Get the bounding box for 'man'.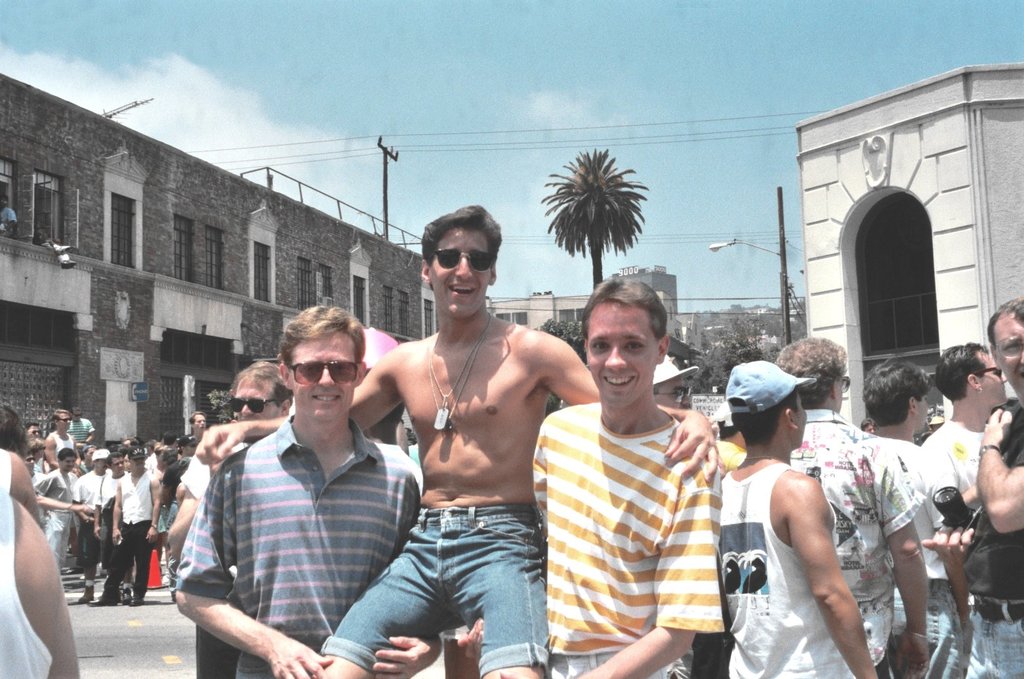
Rect(860, 361, 964, 678).
